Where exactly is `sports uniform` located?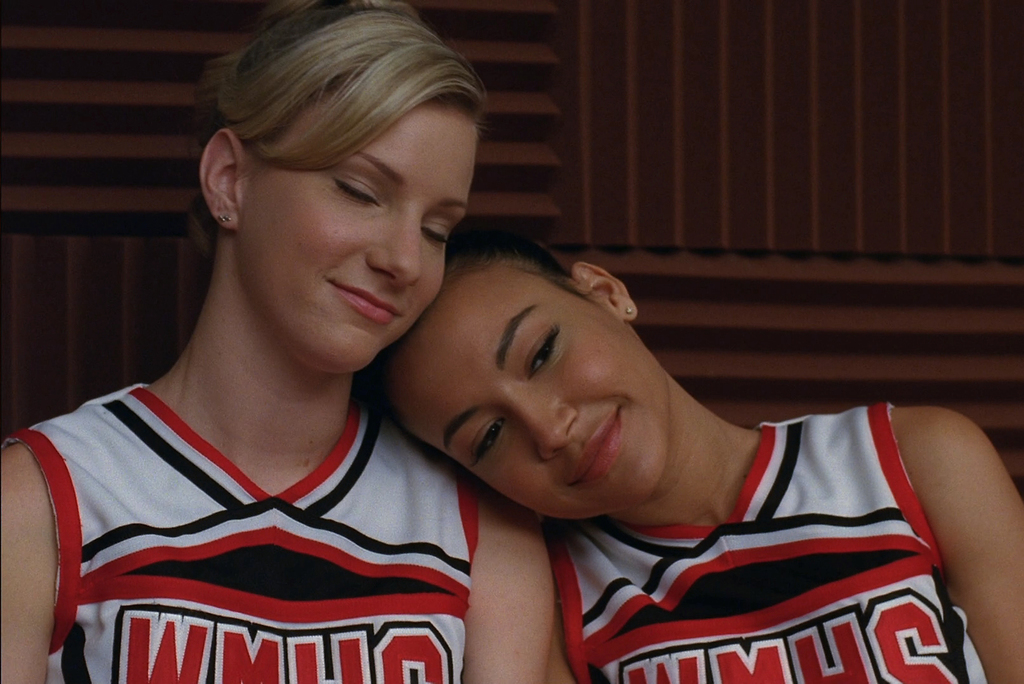
Its bounding box is bbox(554, 405, 986, 683).
